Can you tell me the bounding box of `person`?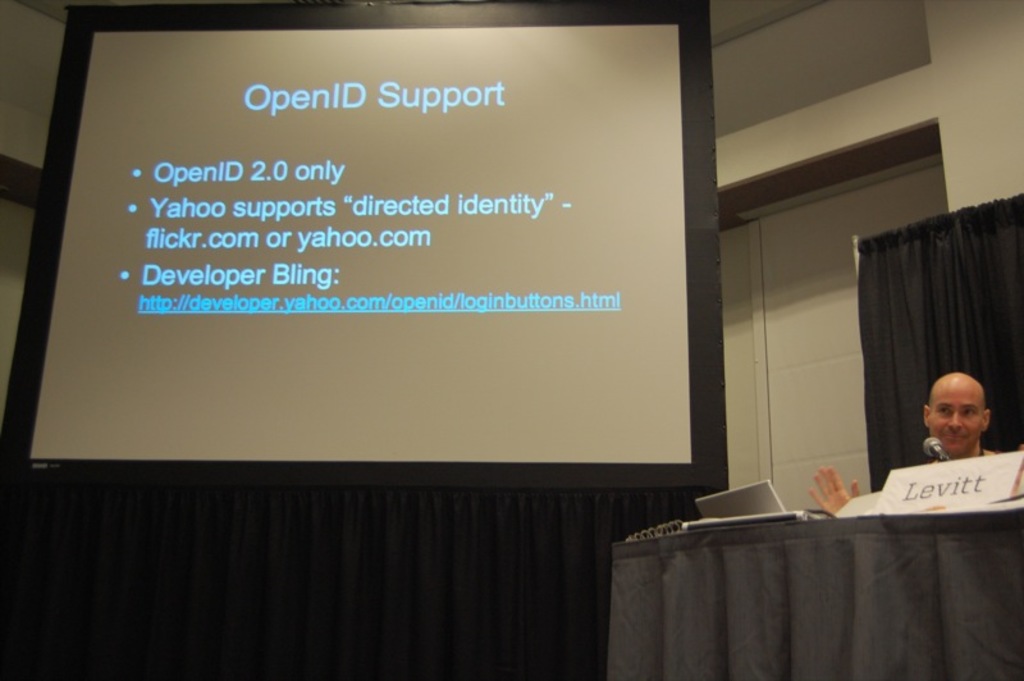
(809, 373, 1000, 518).
